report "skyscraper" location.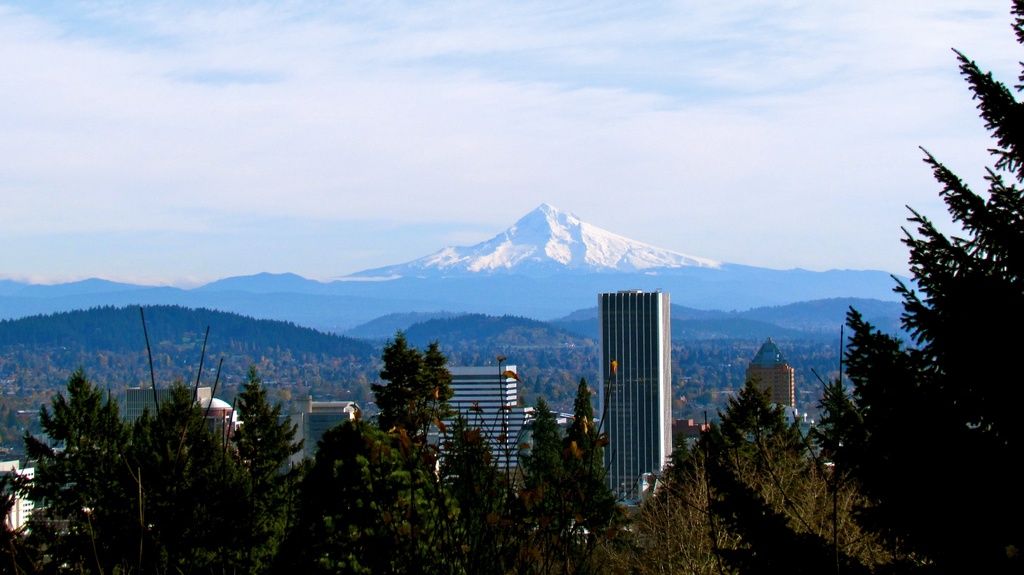
Report: box(593, 280, 681, 503).
